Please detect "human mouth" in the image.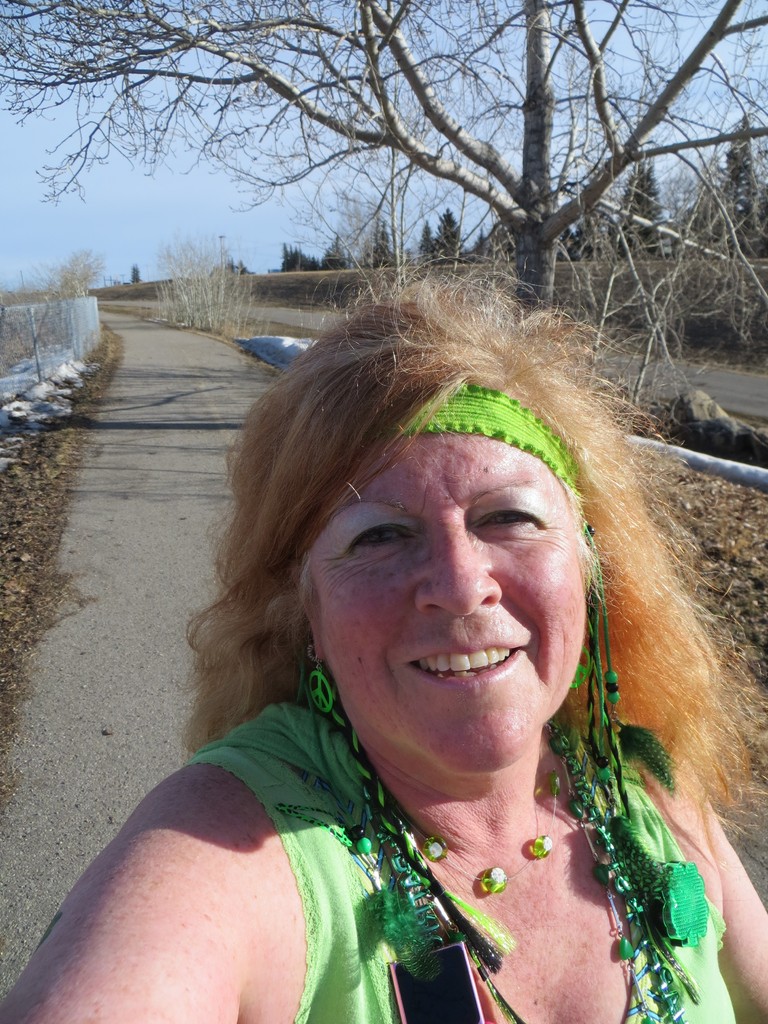
(399, 627, 534, 696).
